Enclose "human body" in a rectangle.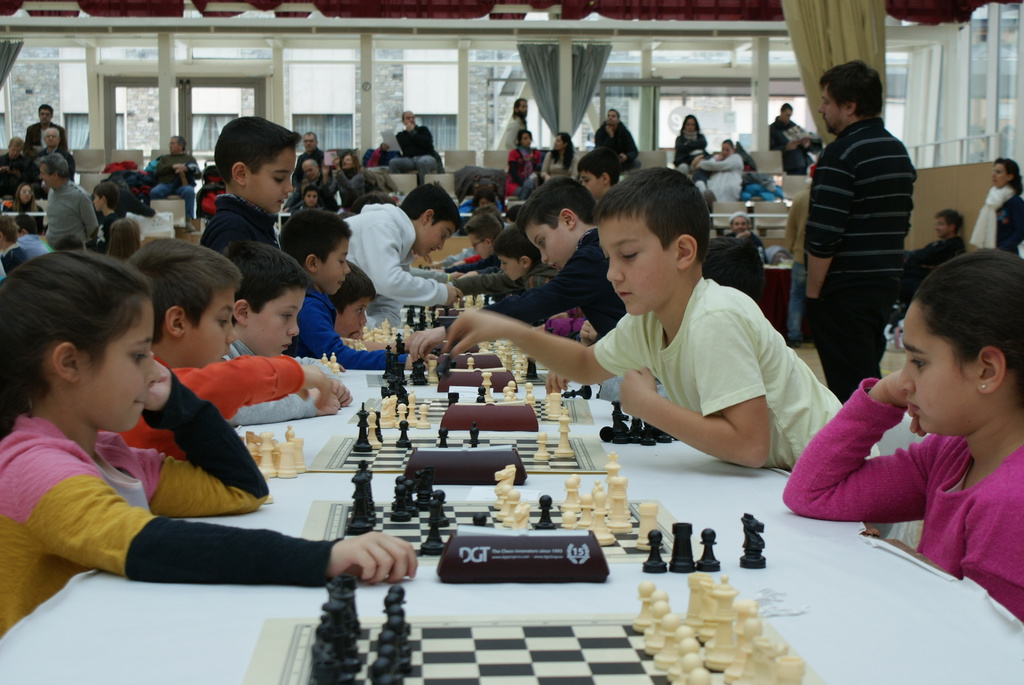
{"left": 387, "top": 122, "right": 447, "bottom": 184}.
